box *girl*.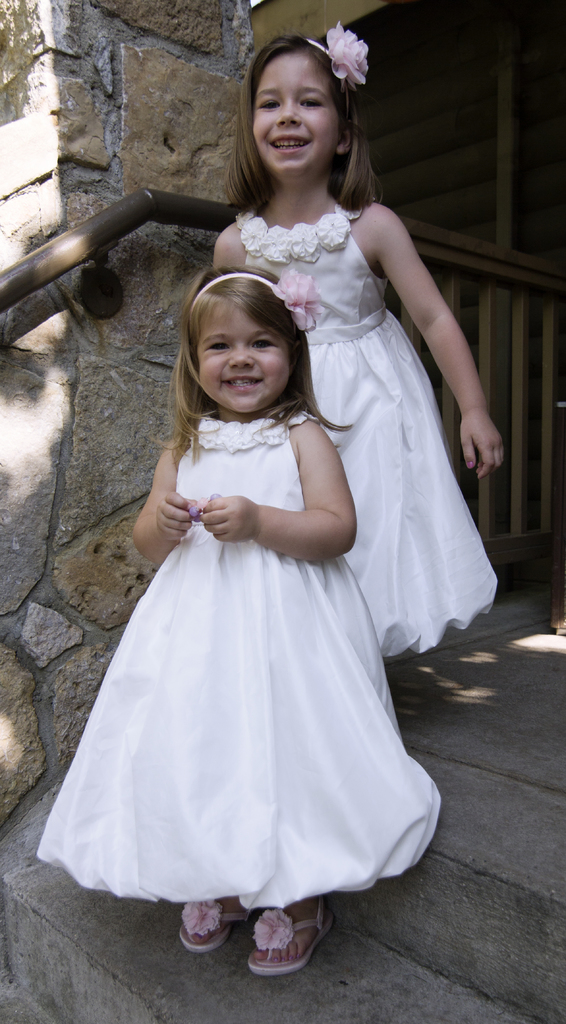
pyautogui.locateOnScreen(33, 264, 446, 972).
